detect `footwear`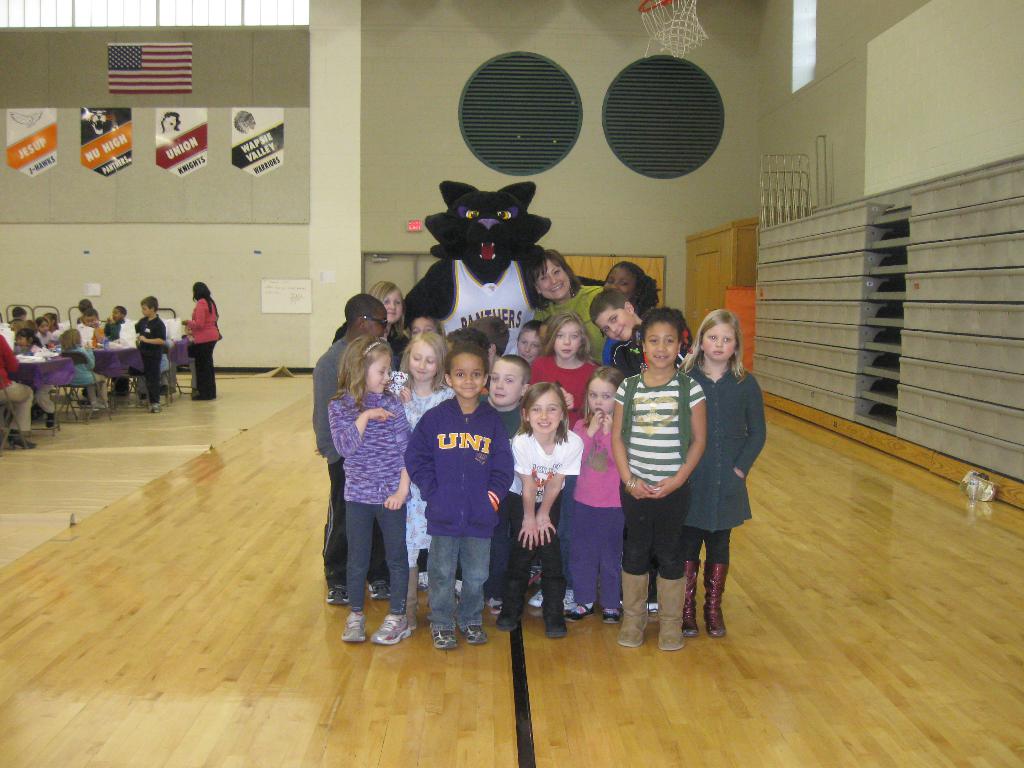
(568, 598, 593, 621)
